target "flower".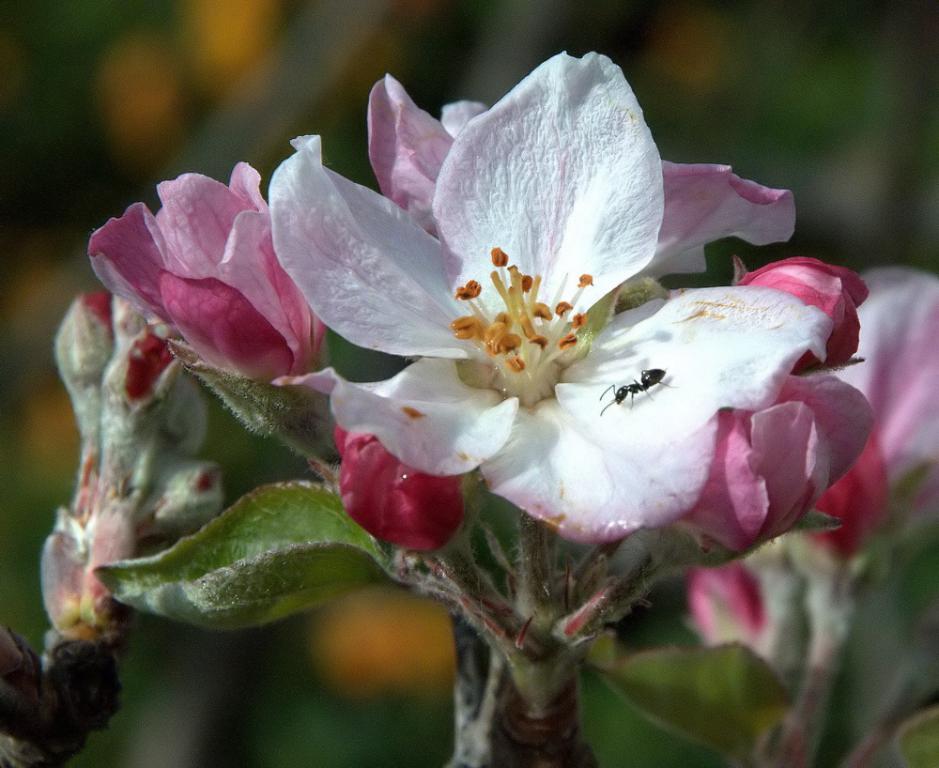
Target region: 84,154,340,386.
